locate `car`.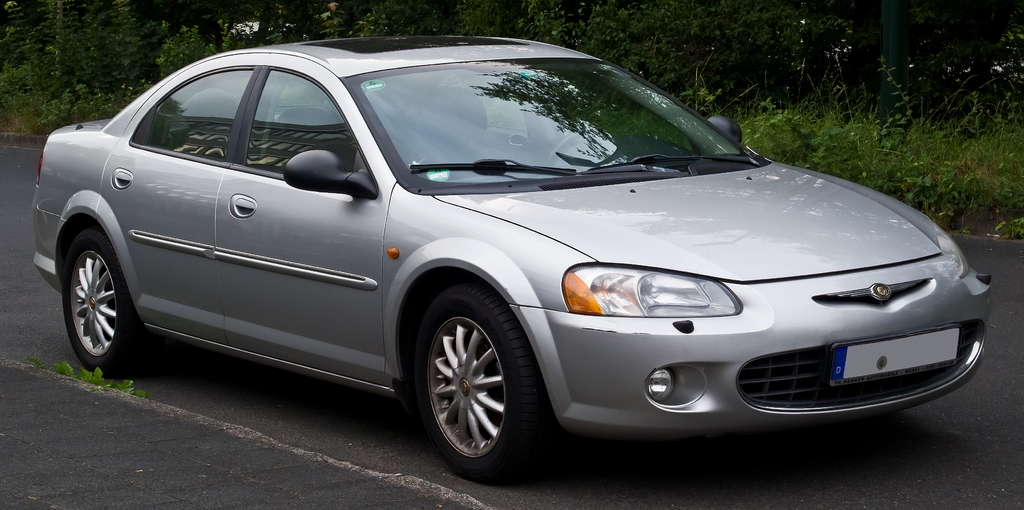
Bounding box: {"left": 32, "top": 47, "right": 989, "bottom": 460}.
